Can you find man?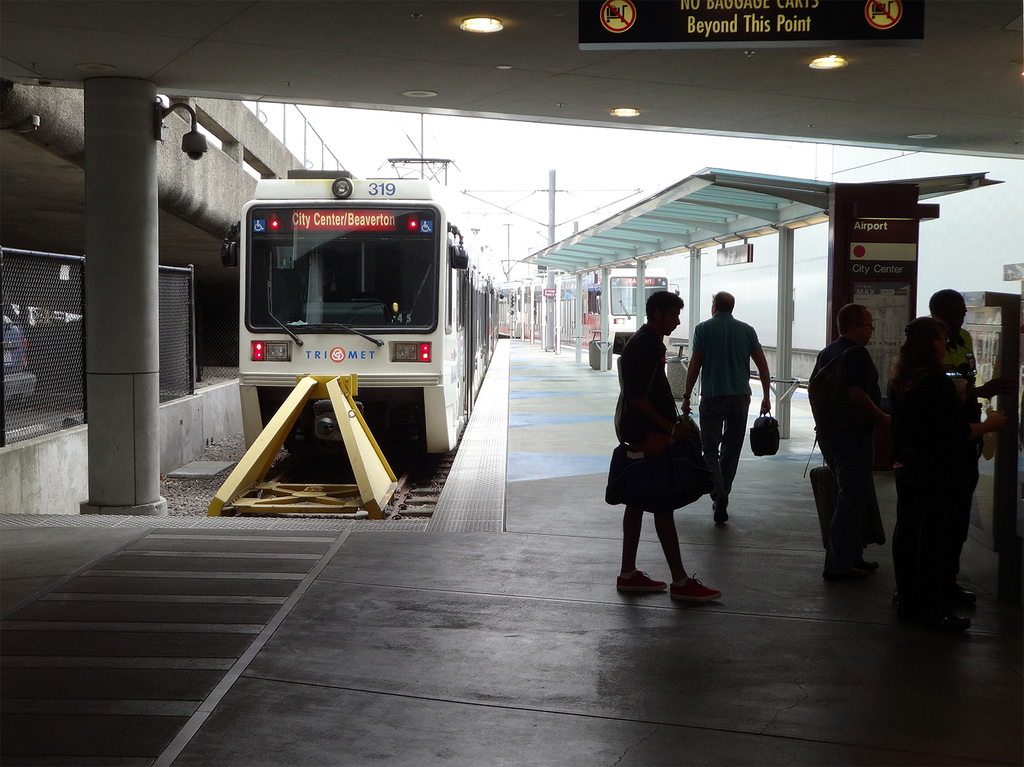
Yes, bounding box: box=[806, 298, 905, 588].
